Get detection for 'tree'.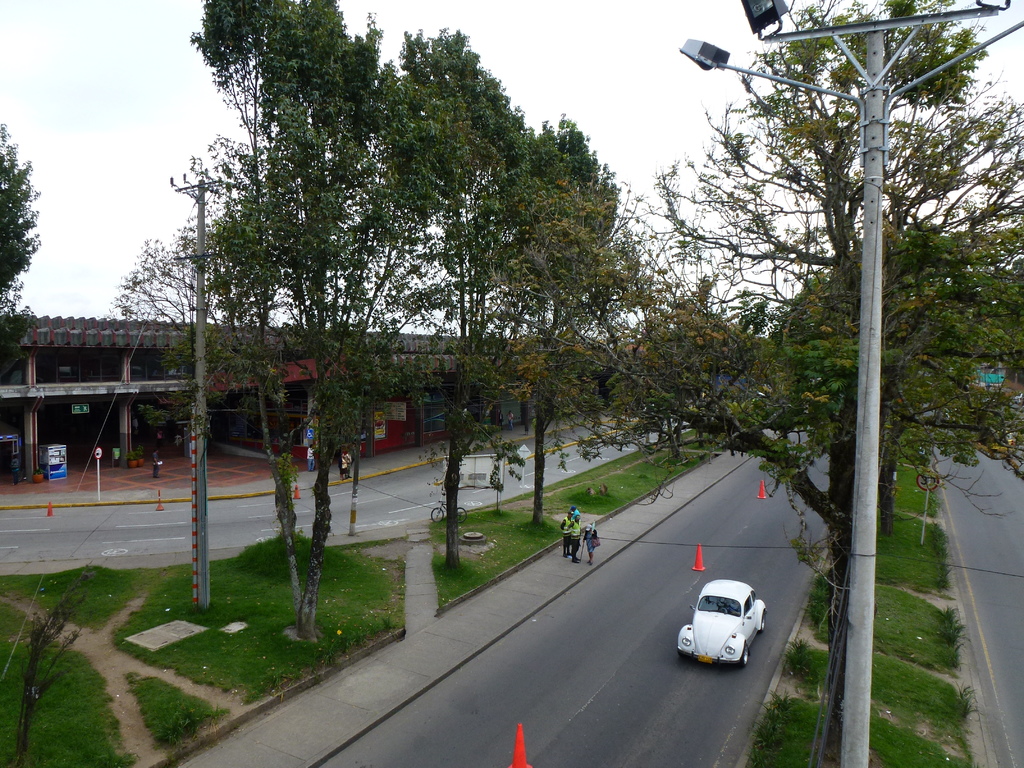
Detection: bbox(0, 125, 52, 325).
